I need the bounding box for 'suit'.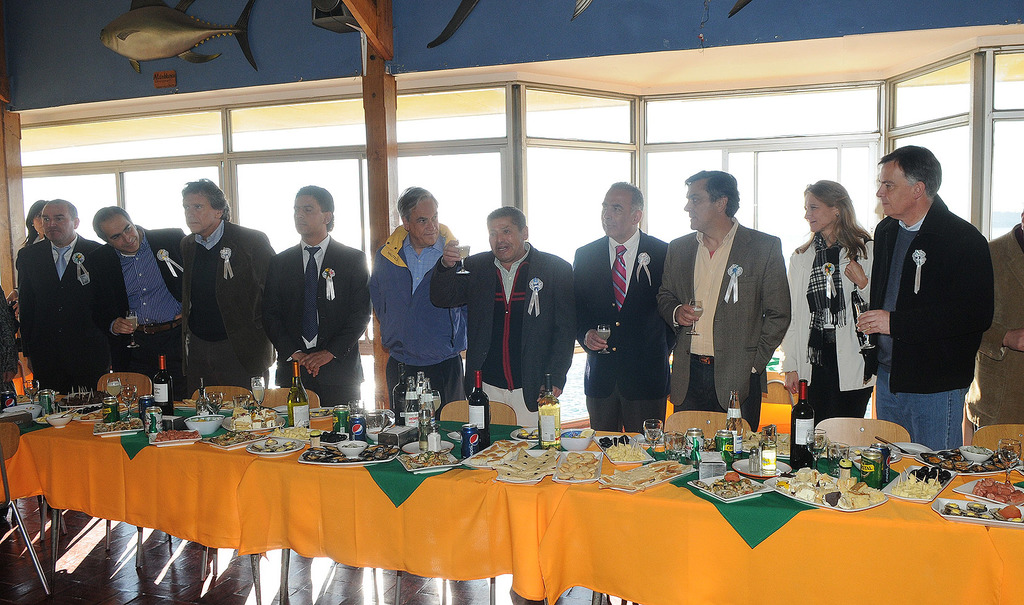
Here it is: {"x1": 18, "y1": 232, "x2": 118, "y2": 393}.
